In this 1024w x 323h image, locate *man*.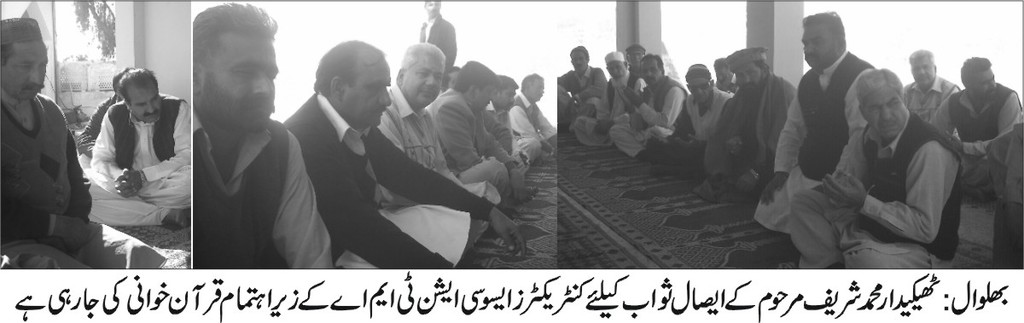
Bounding box: 79, 66, 191, 230.
